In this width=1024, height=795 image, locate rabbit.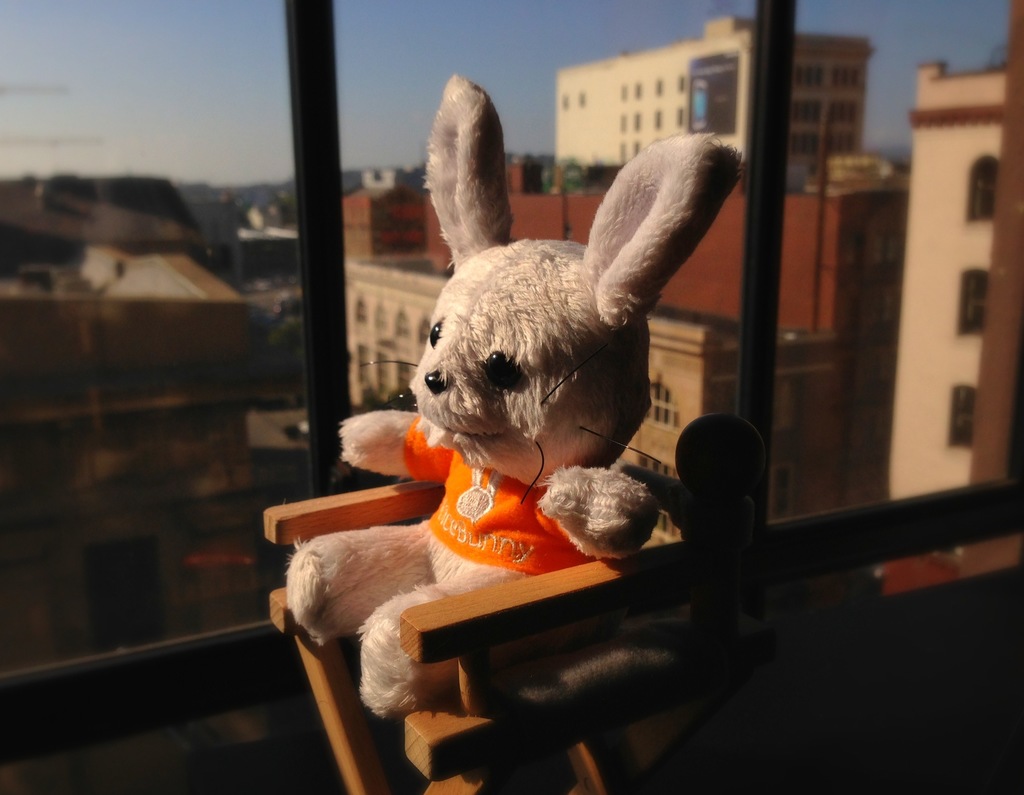
Bounding box: [281, 72, 739, 723].
